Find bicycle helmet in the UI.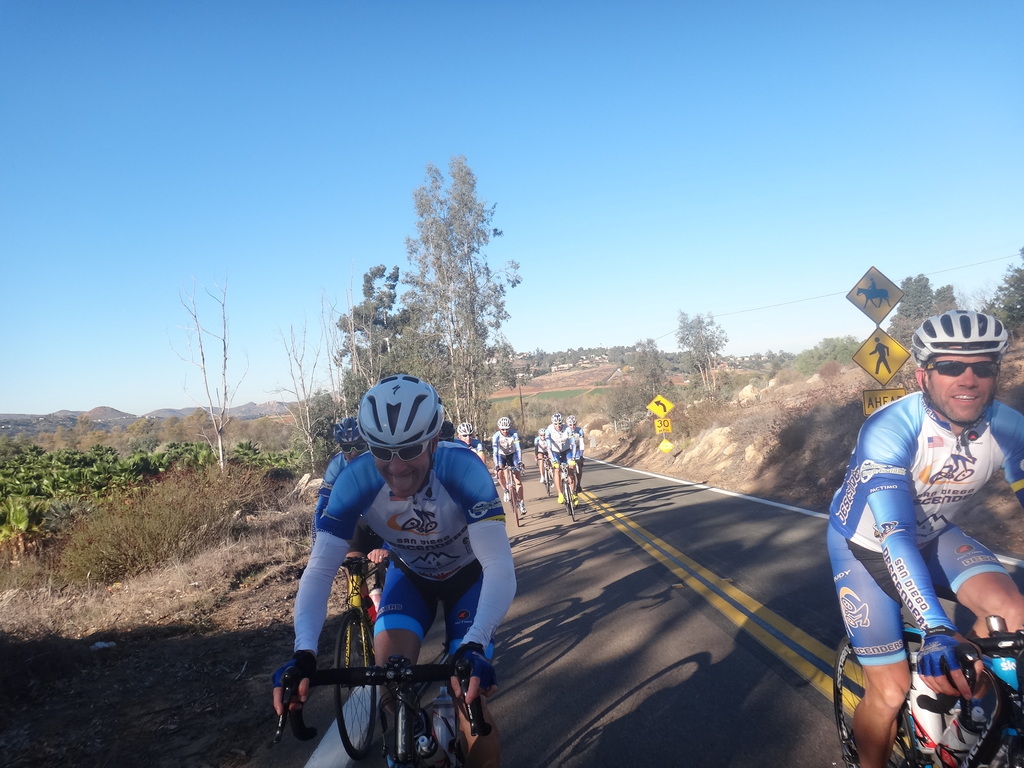
UI element at (x1=906, y1=308, x2=1006, y2=367).
